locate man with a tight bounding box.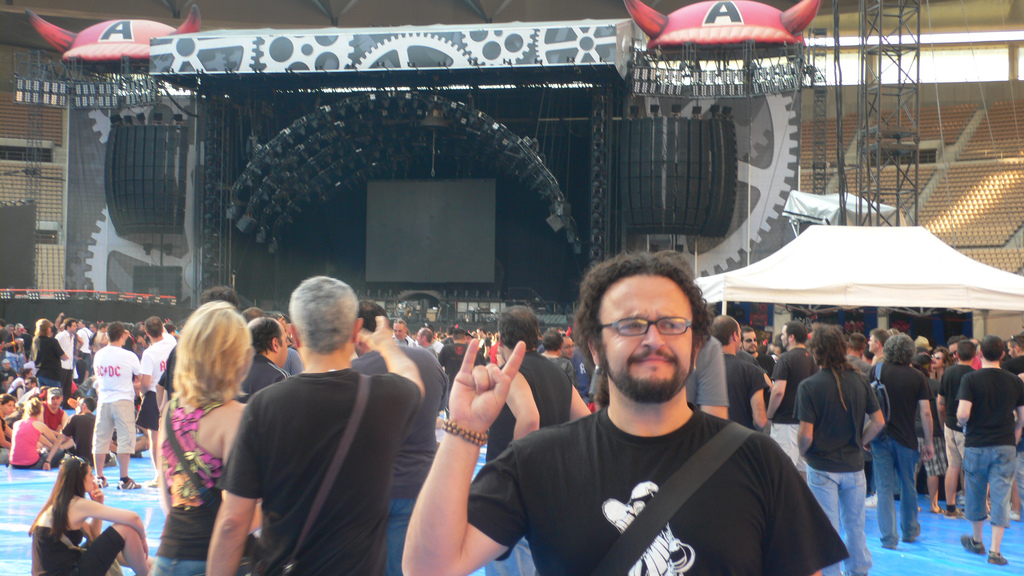
204/273/425/575.
